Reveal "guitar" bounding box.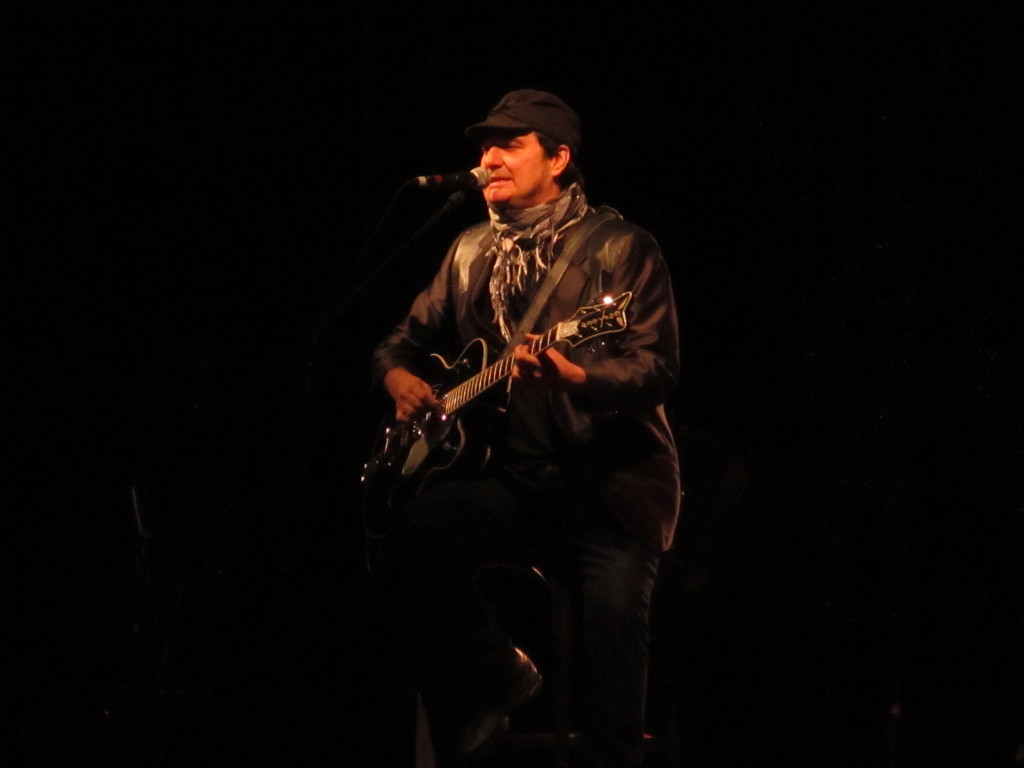
Revealed: {"x1": 354, "y1": 262, "x2": 659, "y2": 499}.
